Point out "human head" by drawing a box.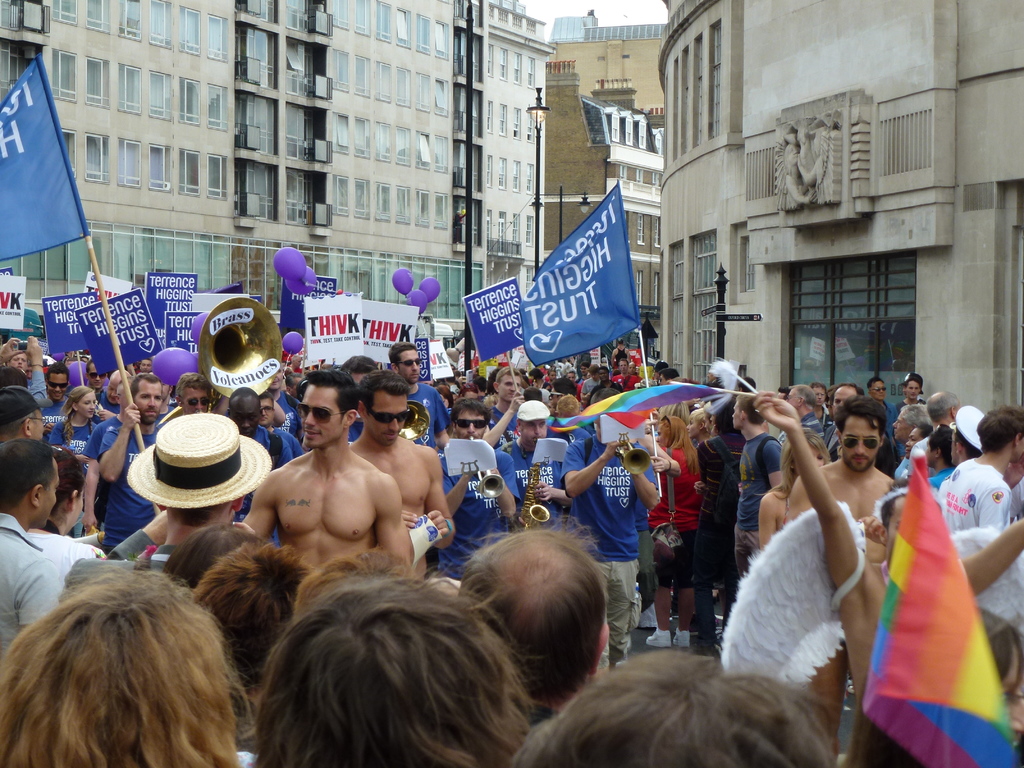
bbox=(565, 371, 576, 382).
